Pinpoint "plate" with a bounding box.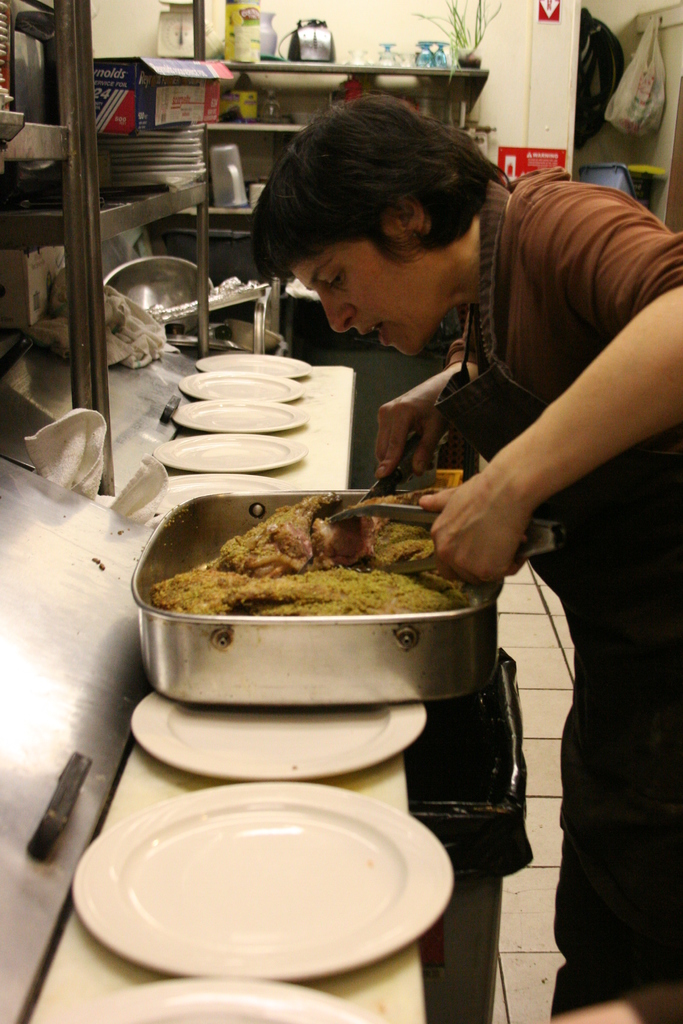
Rect(194, 351, 312, 379).
